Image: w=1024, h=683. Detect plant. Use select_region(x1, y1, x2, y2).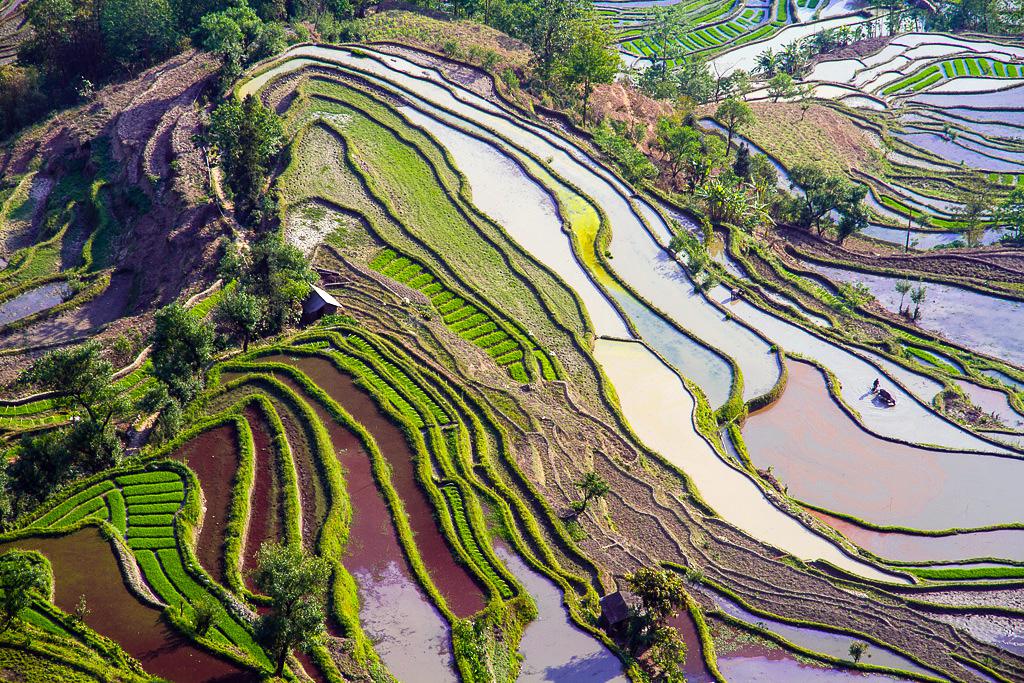
select_region(713, 552, 717, 560).
